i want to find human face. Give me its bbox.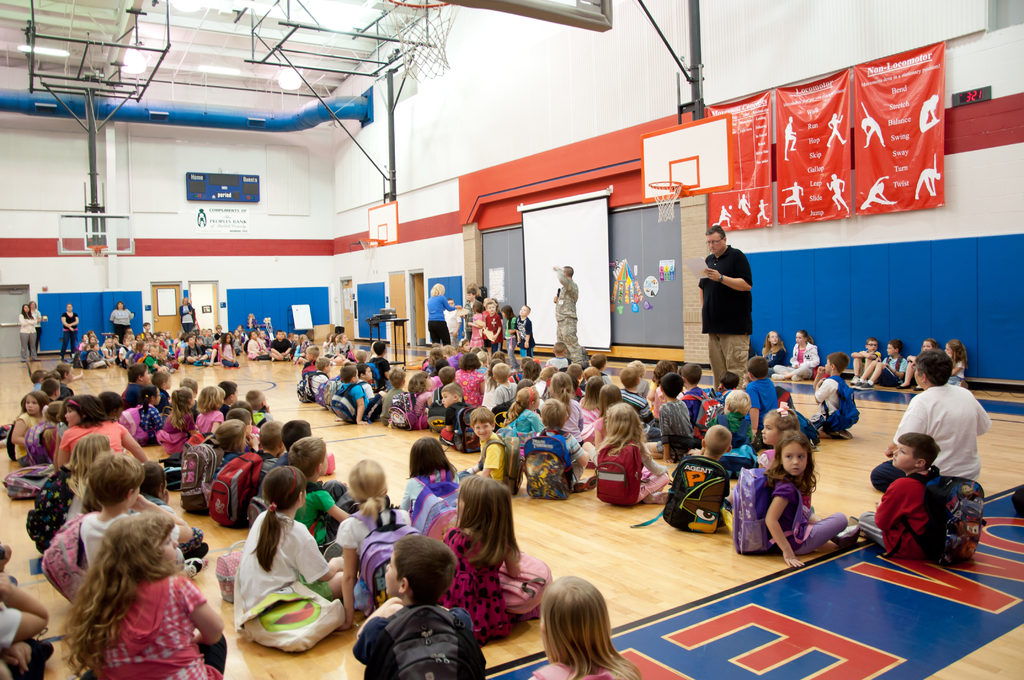
x1=381, y1=555, x2=401, y2=597.
